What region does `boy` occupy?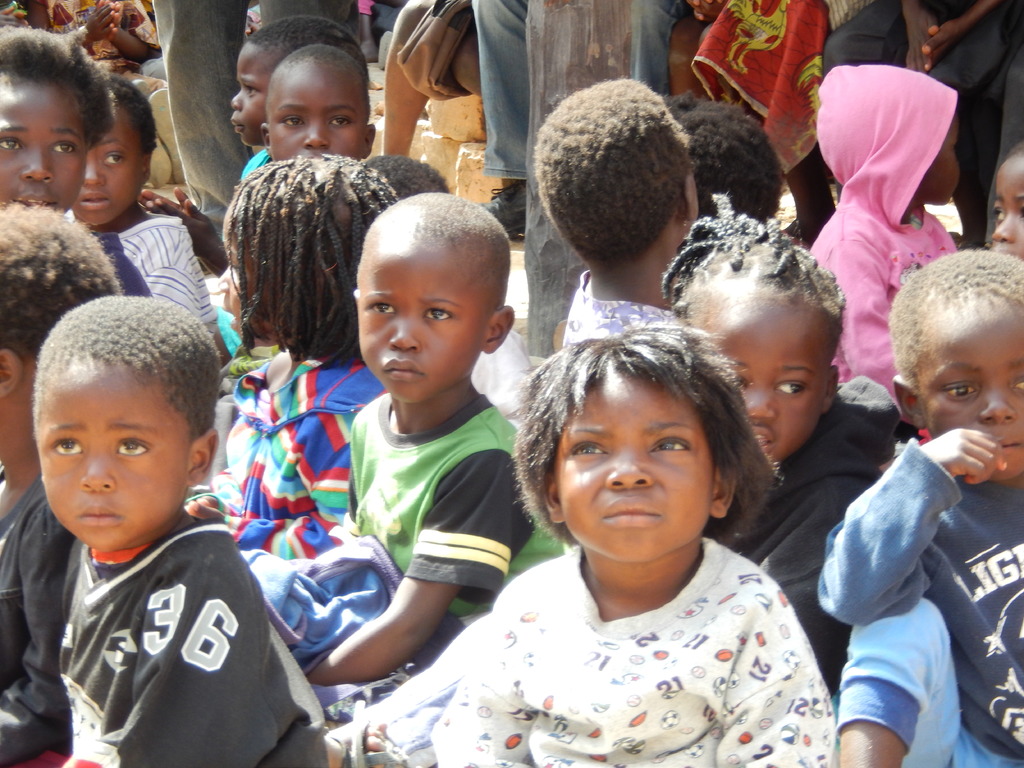
bbox(813, 65, 970, 431).
